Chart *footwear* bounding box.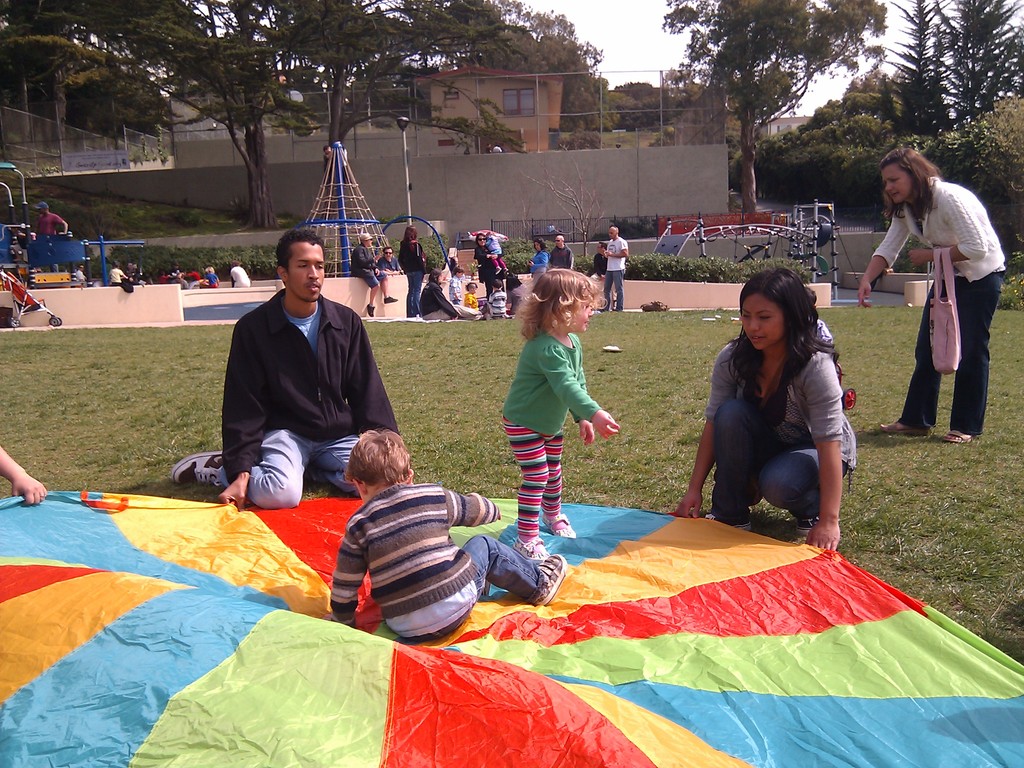
Charted: box(532, 554, 568, 605).
